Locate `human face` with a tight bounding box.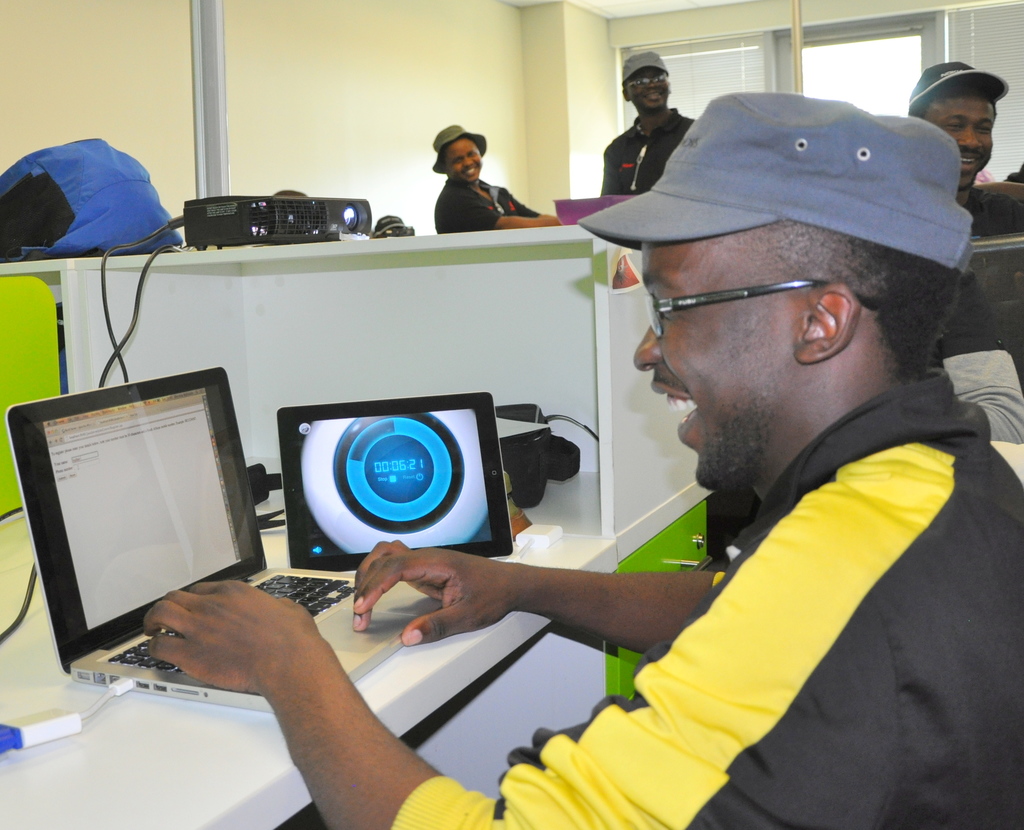
[447, 140, 480, 184].
